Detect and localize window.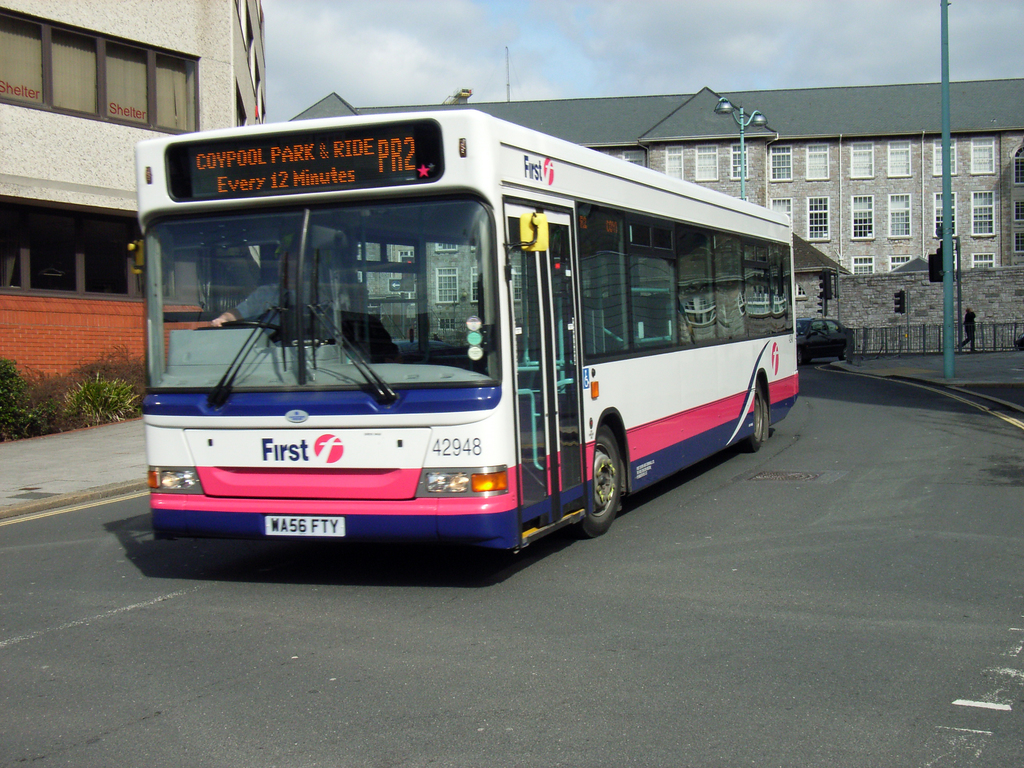
Localized at bbox(888, 195, 914, 237).
